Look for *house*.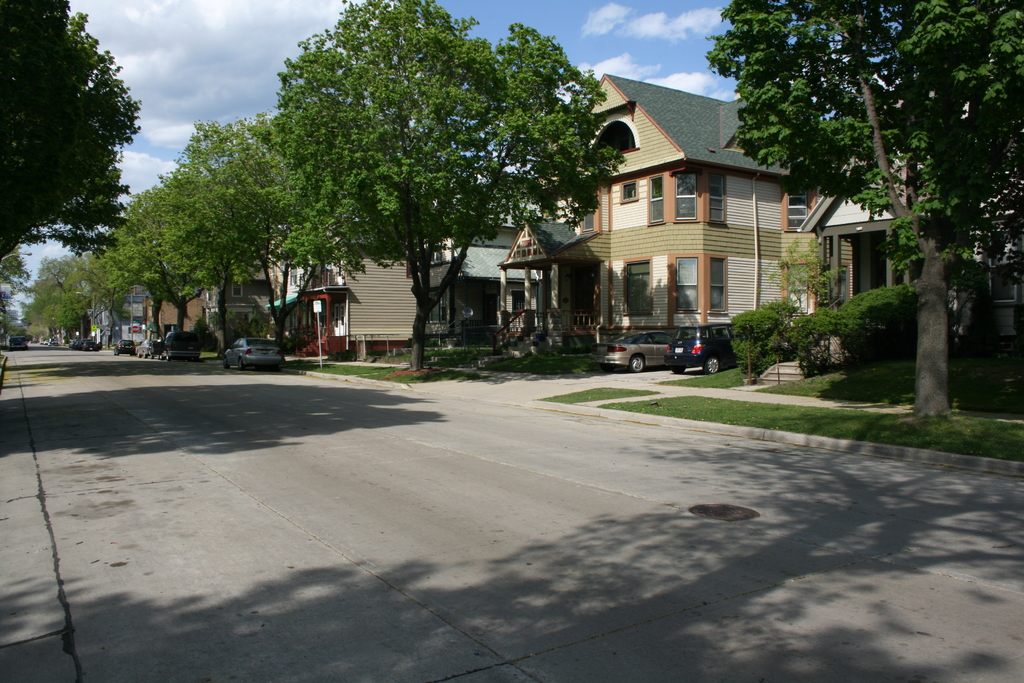
Found: (left=805, top=85, right=1023, bottom=348).
